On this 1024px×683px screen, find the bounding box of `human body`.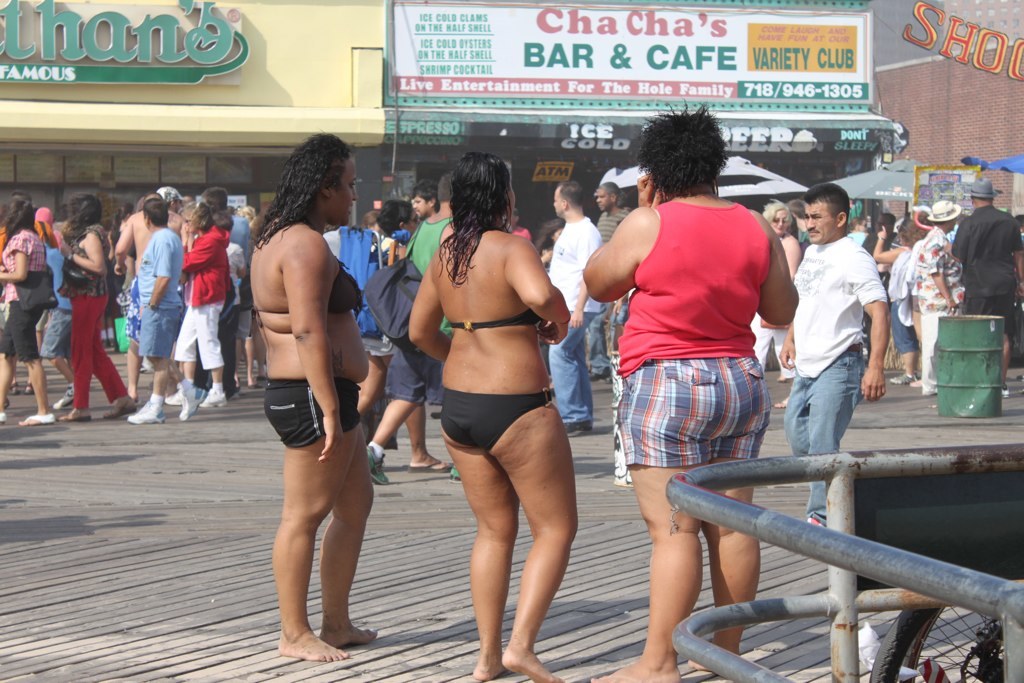
Bounding box: bbox=(953, 178, 1023, 396).
